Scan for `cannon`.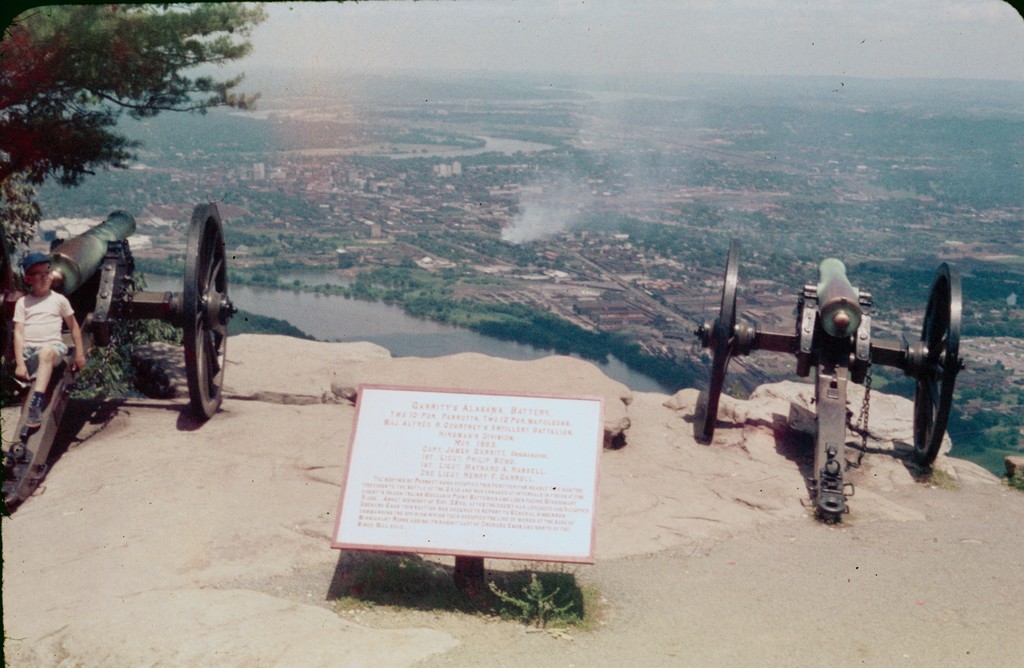
Scan result: 691,237,970,519.
